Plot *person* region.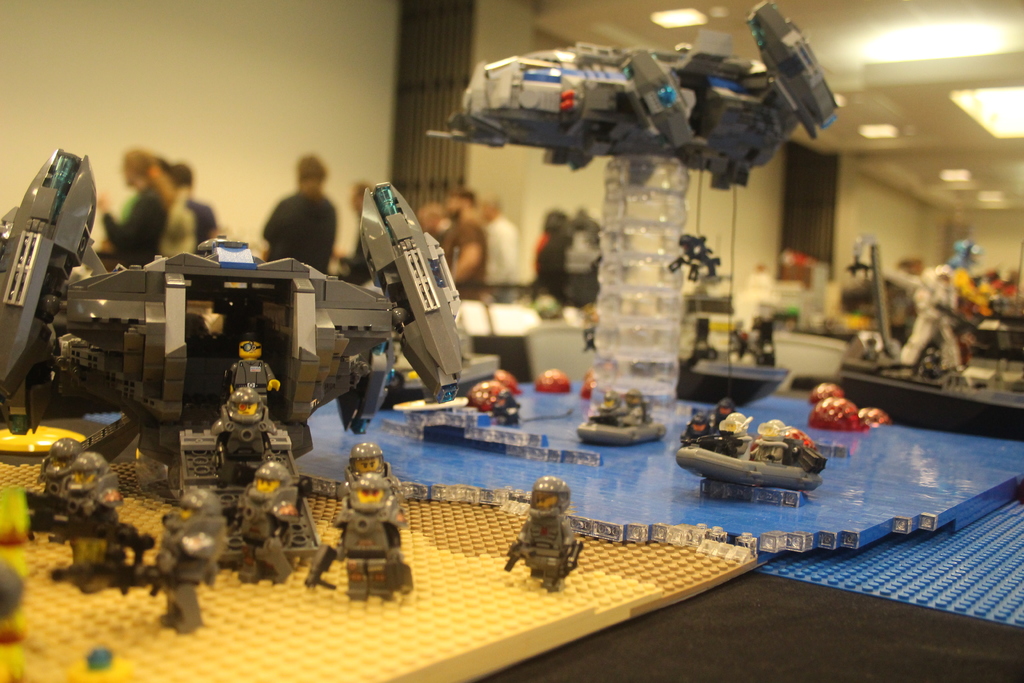
Plotted at box(316, 470, 408, 609).
